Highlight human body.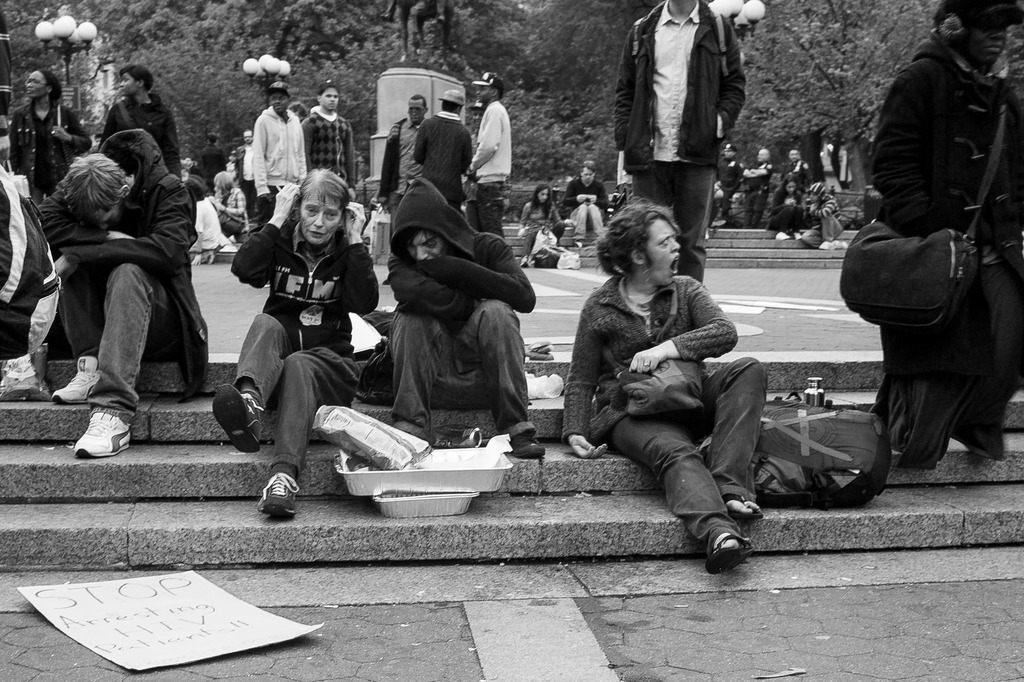
Highlighted region: x1=0 y1=164 x2=60 y2=363.
